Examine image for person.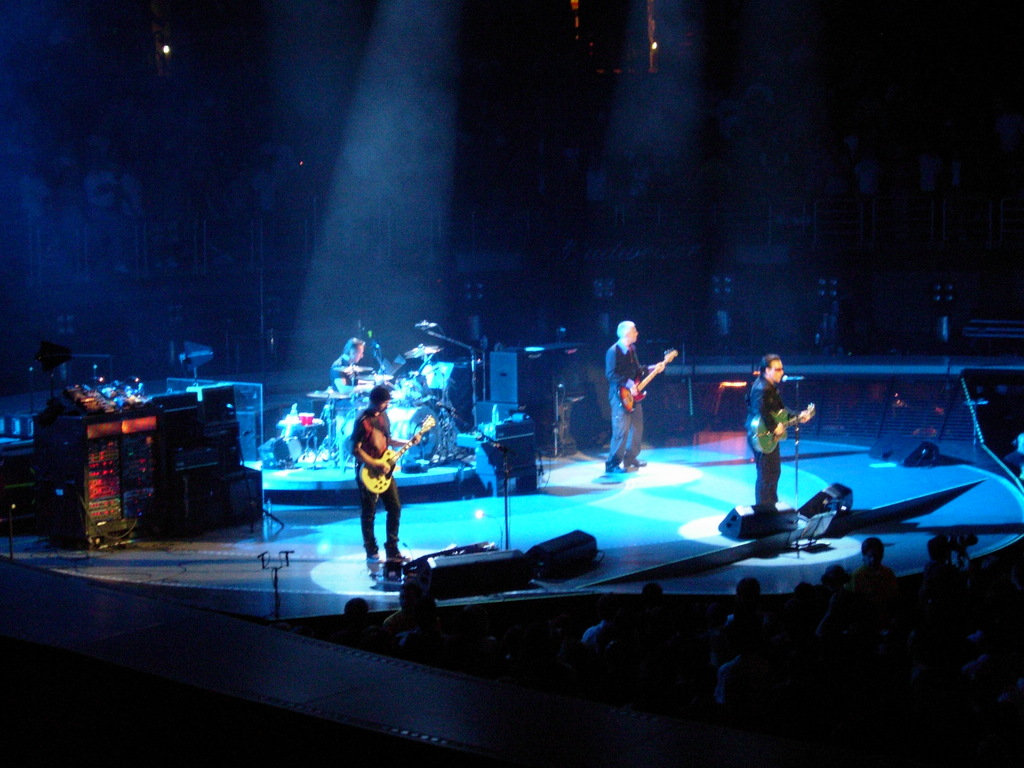
Examination result: x1=601, y1=321, x2=671, y2=476.
